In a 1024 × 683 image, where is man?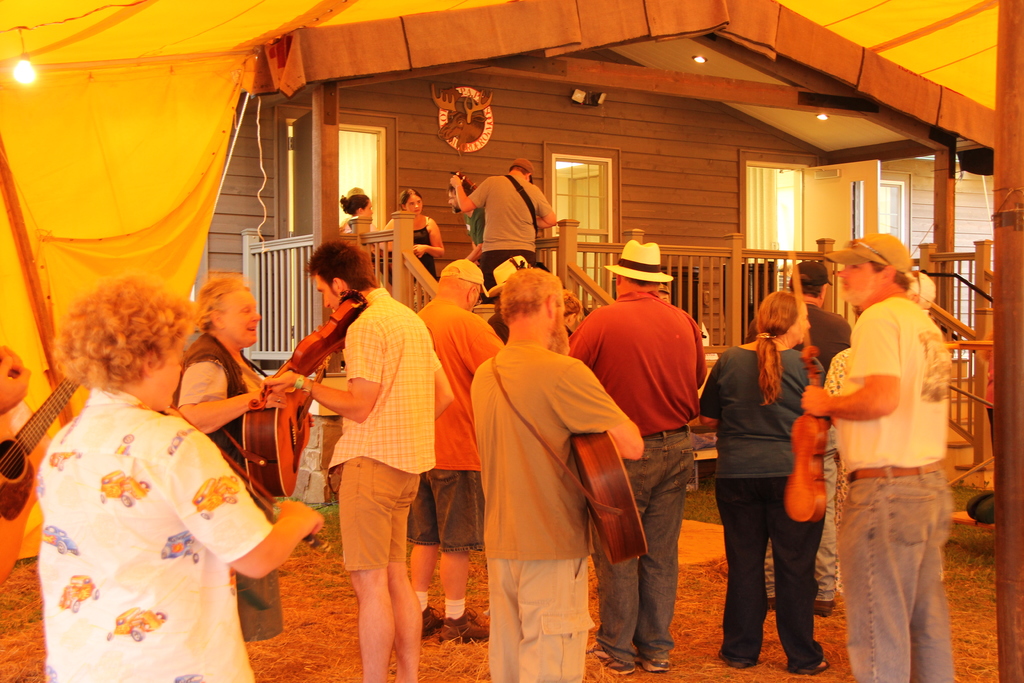
box(568, 241, 709, 671).
